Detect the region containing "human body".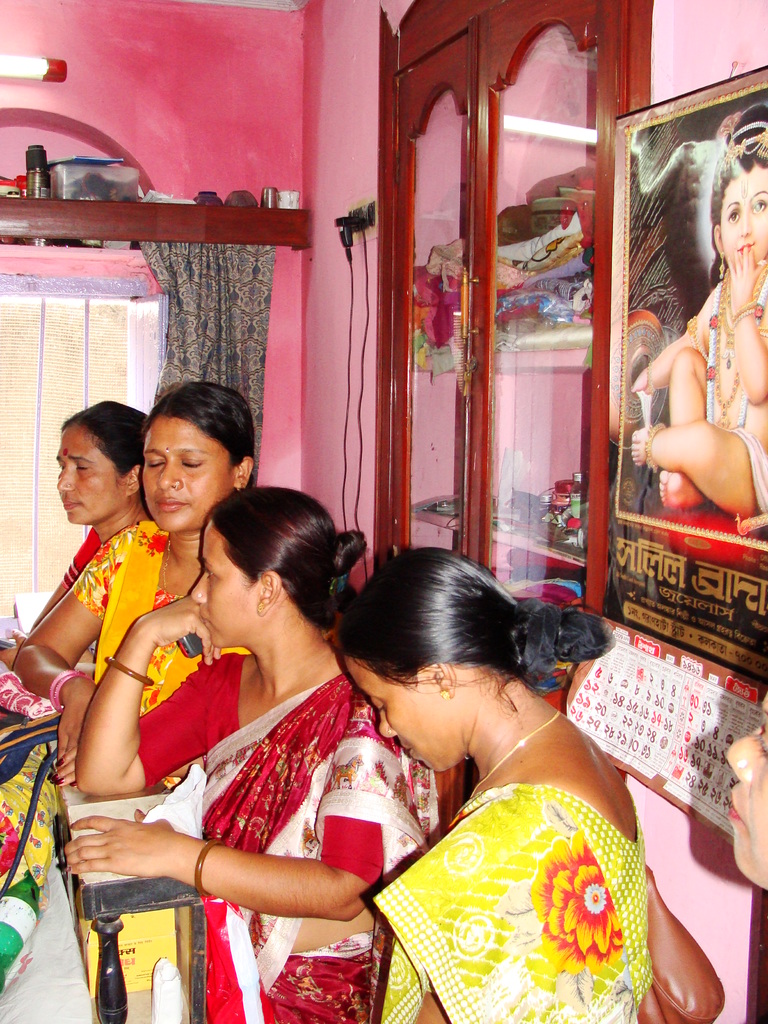
l=632, t=106, r=767, b=522.
